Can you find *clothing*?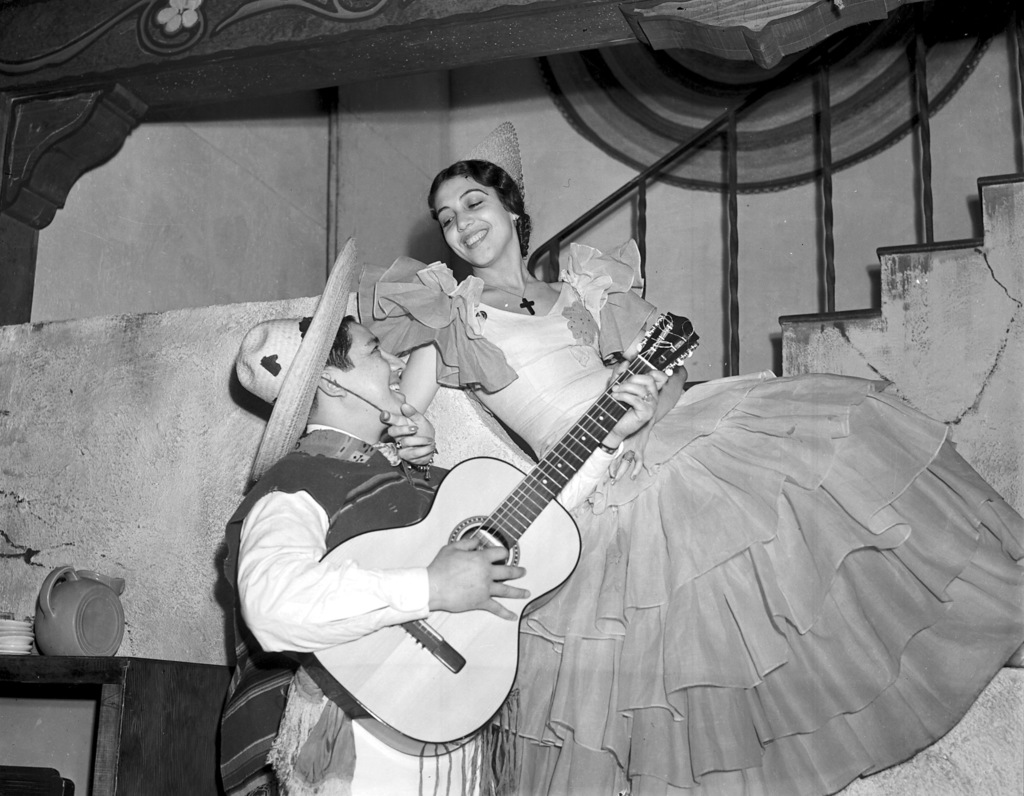
Yes, bounding box: <region>220, 431, 478, 795</region>.
